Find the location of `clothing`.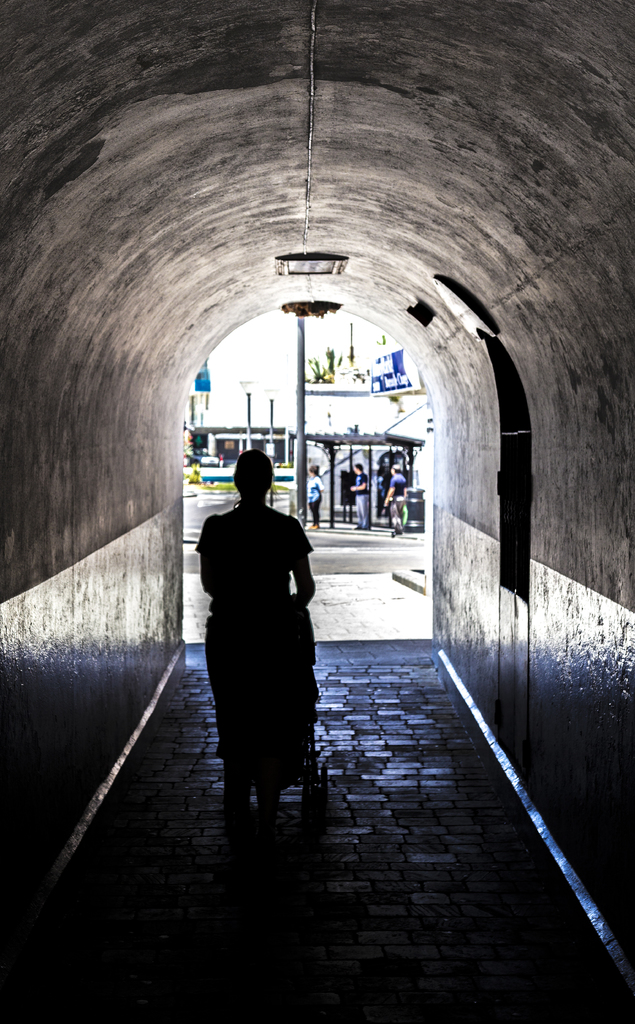
Location: 390,478,405,527.
